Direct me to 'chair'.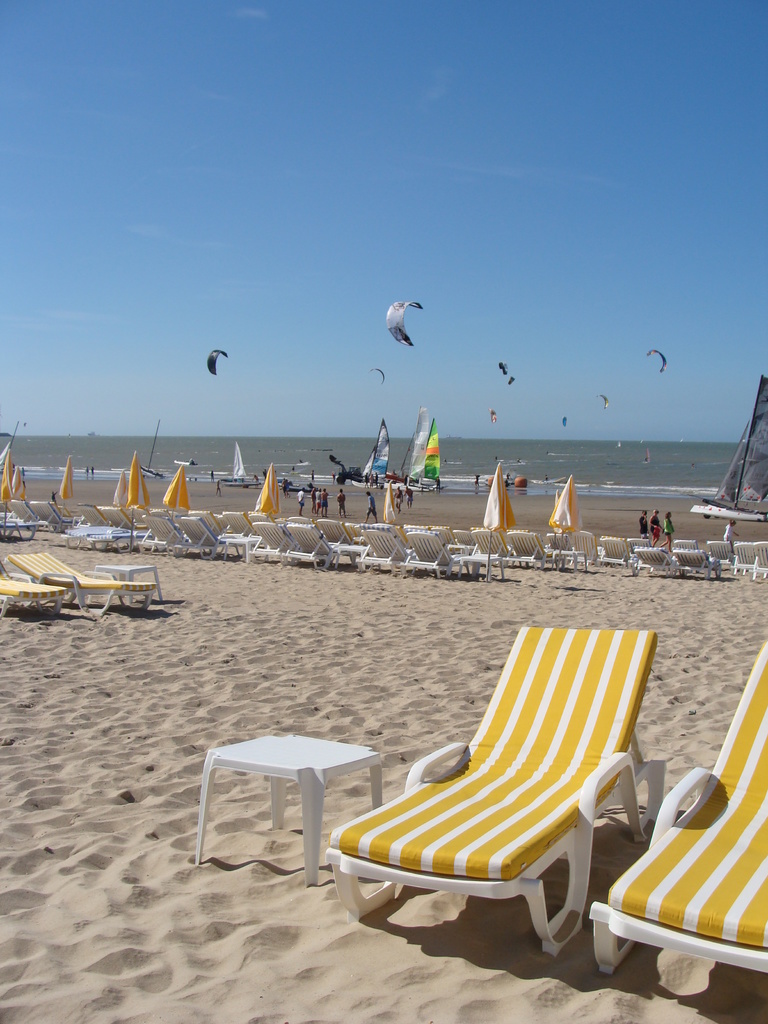
Direction: box(249, 522, 282, 559).
